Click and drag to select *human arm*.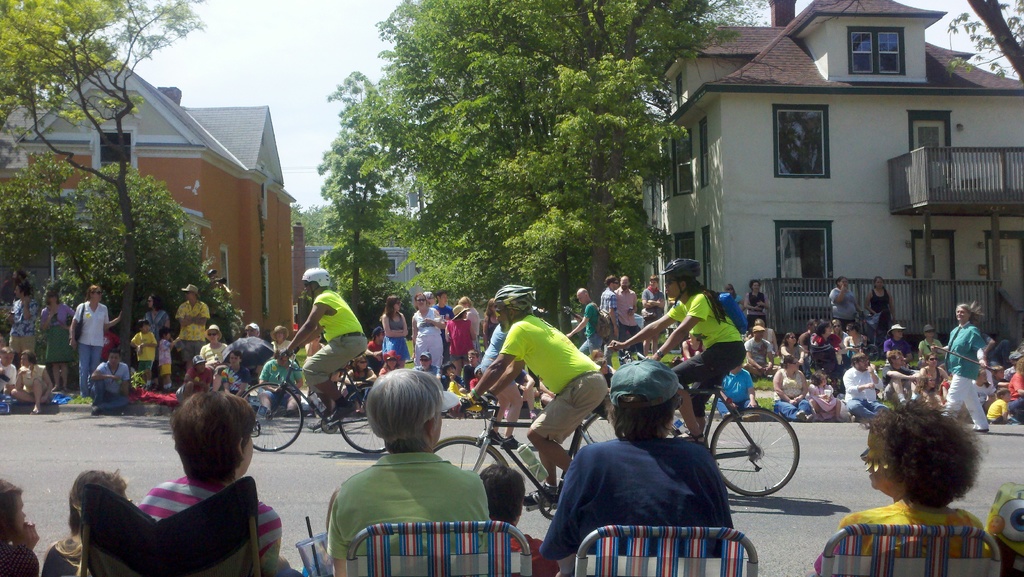
Selection: 454, 321, 522, 403.
